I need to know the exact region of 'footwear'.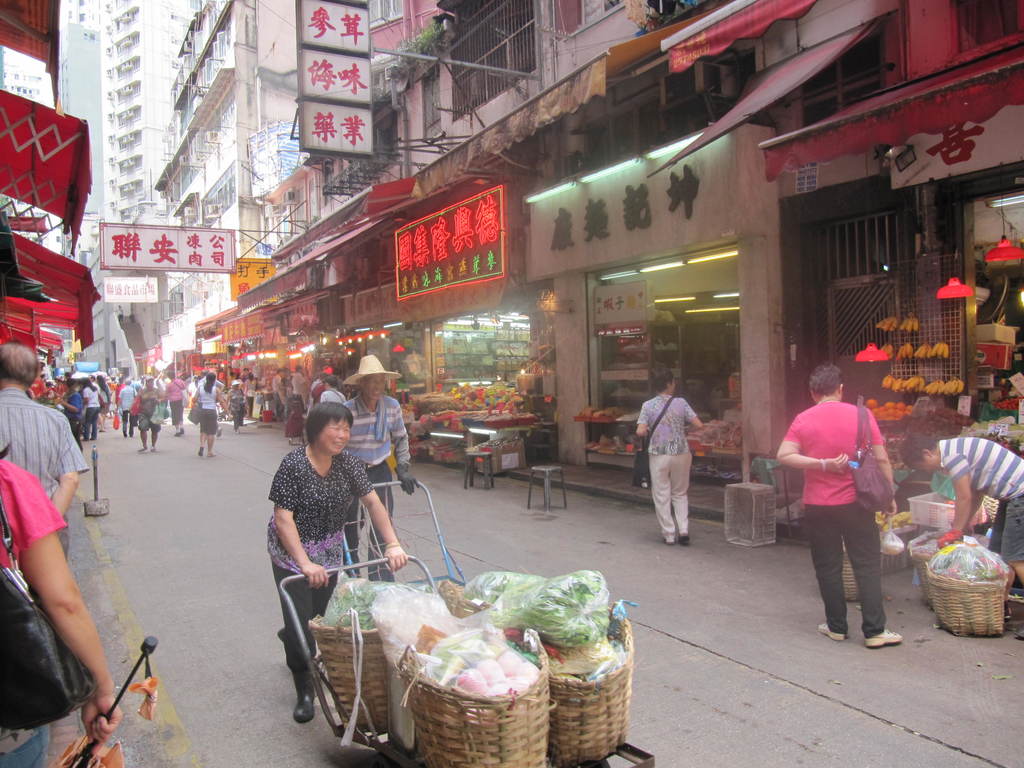
Region: x1=864 y1=625 x2=902 y2=646.
